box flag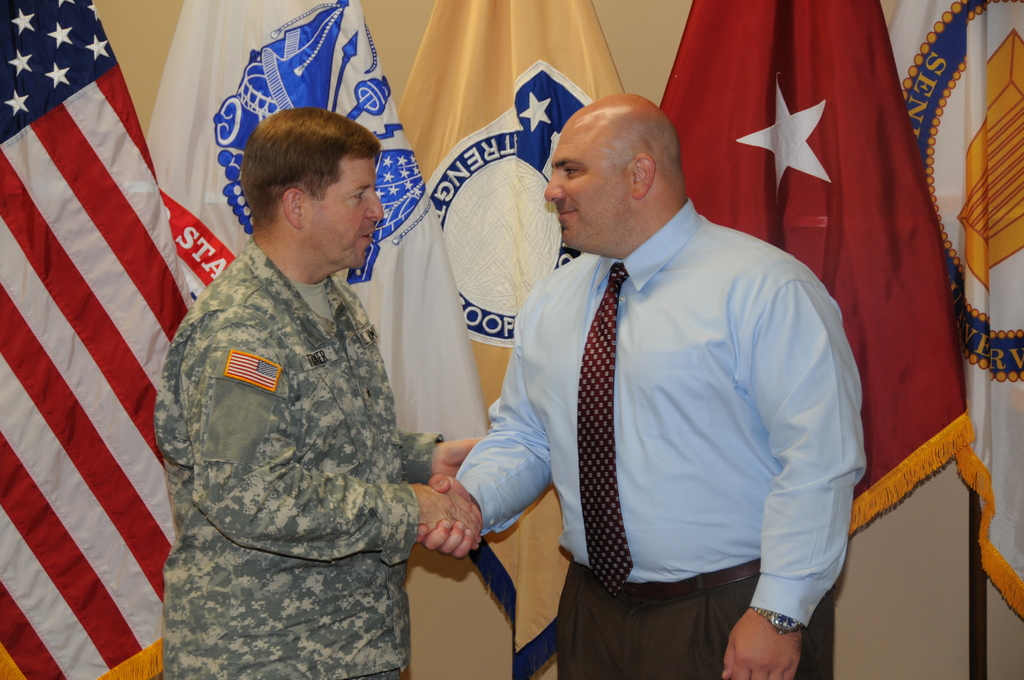
pyautogui.locateOnScreen(648, 0, 963, 597)
